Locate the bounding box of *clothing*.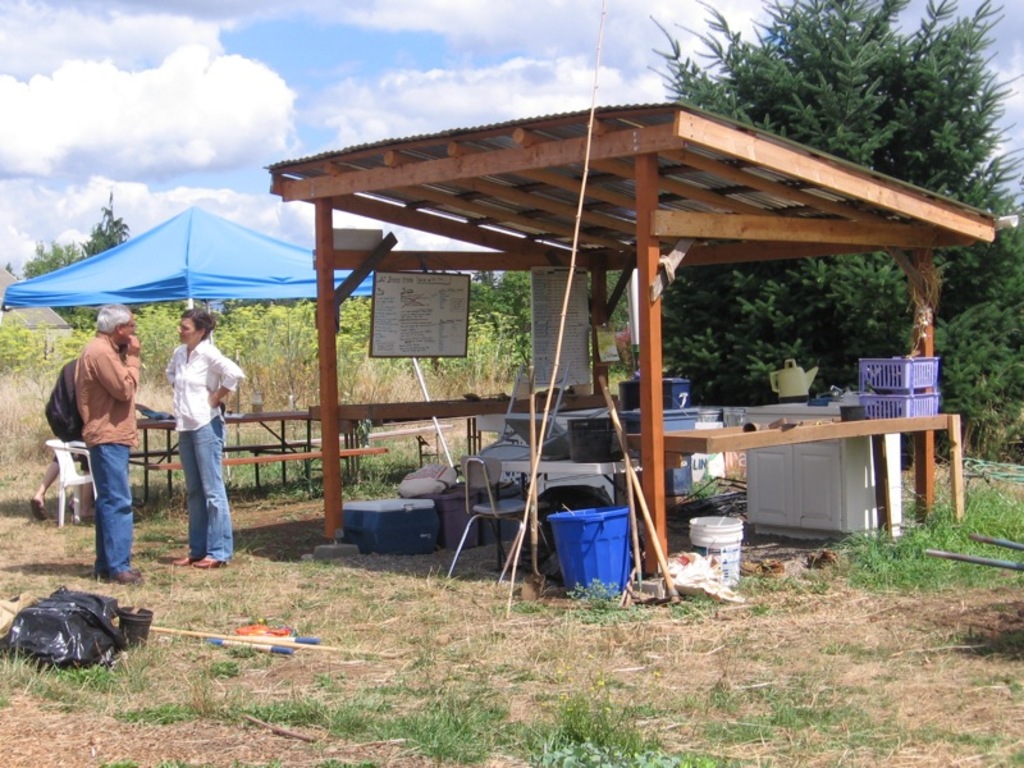
Bounding box: x1=159 y1=338 x2=243 y2=566.
